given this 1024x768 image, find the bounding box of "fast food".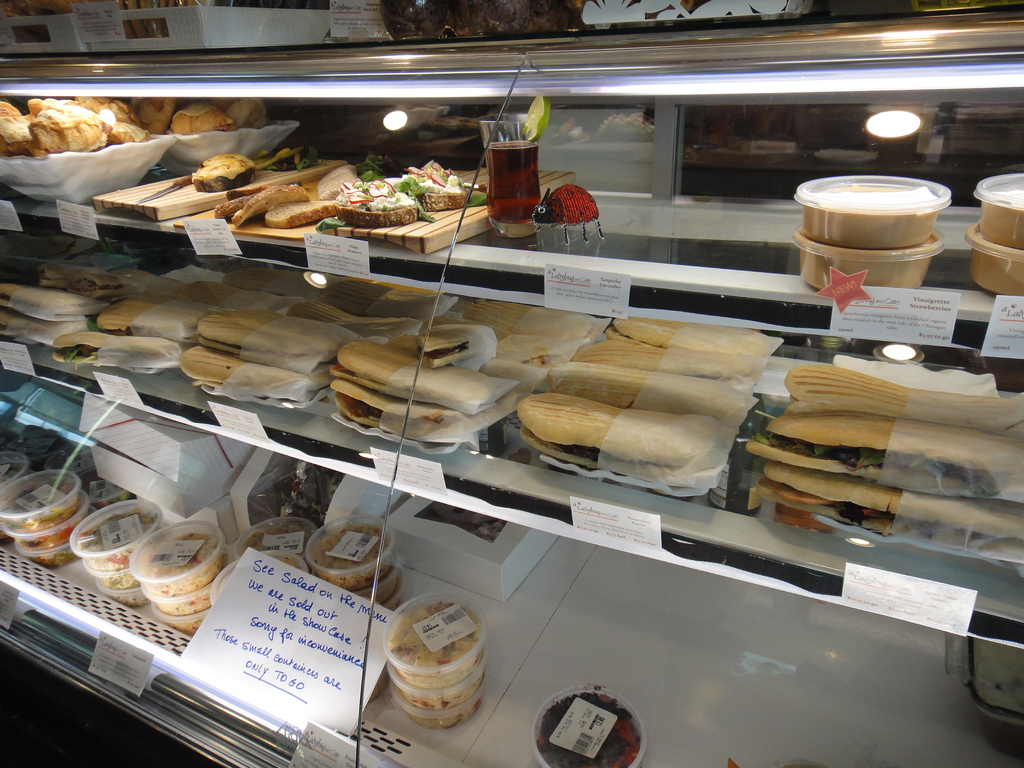
bbox=[154, 581, 214, 617].
